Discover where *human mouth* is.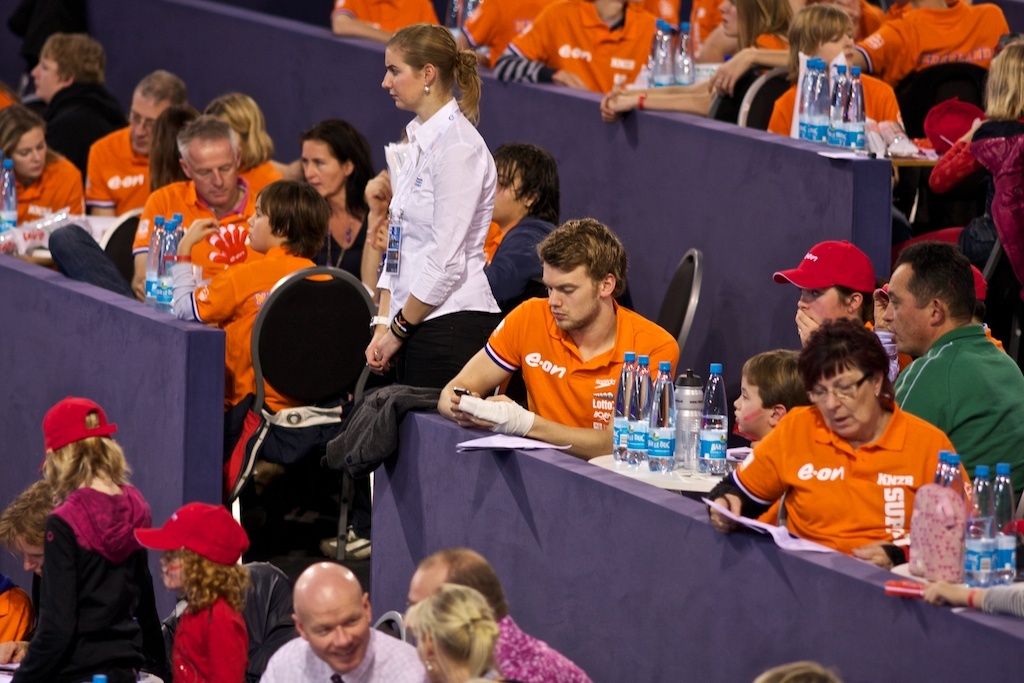
Discovered at Rect(841, 52, 855, 64).
